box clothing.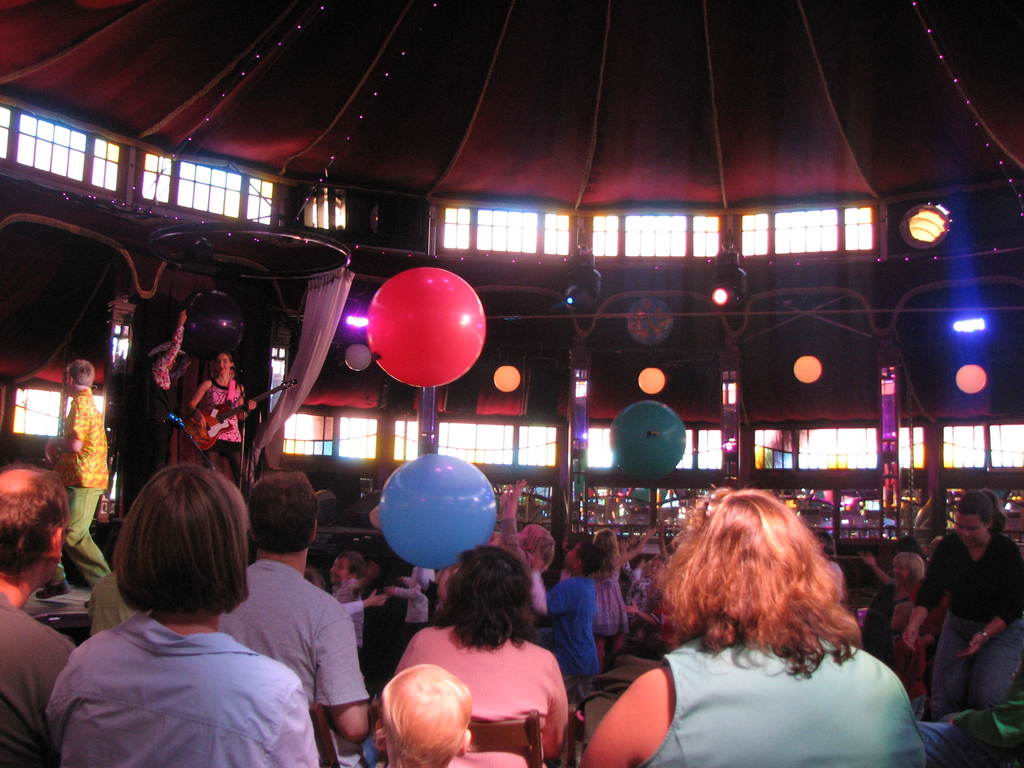
bbox=(591, 547, 634, 647).
